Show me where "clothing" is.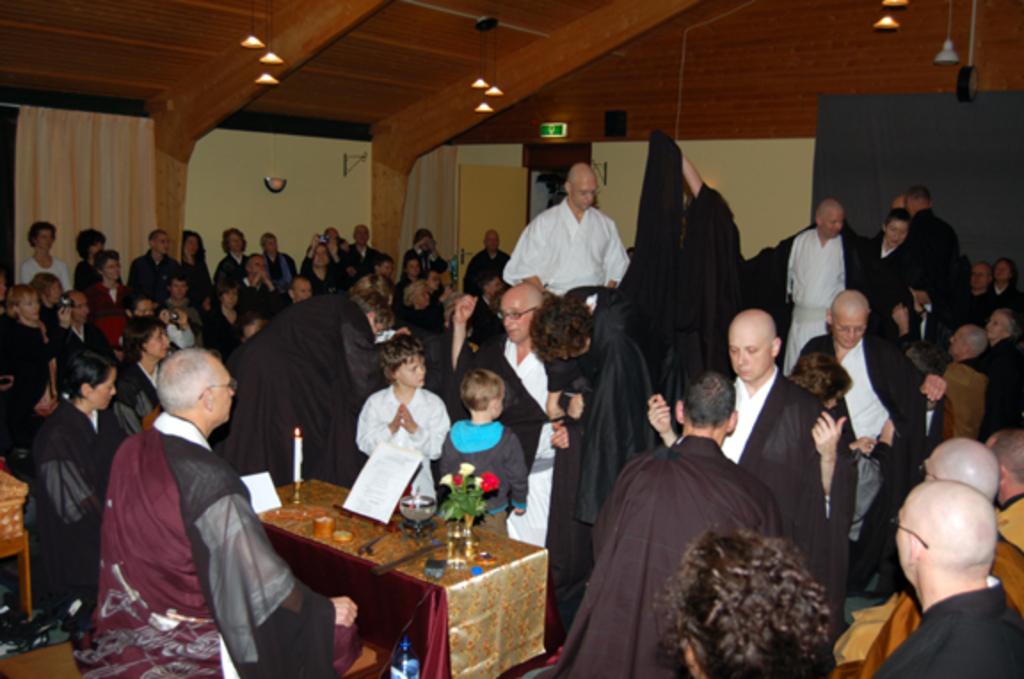
"clothing" is at [862,220,928,331].
